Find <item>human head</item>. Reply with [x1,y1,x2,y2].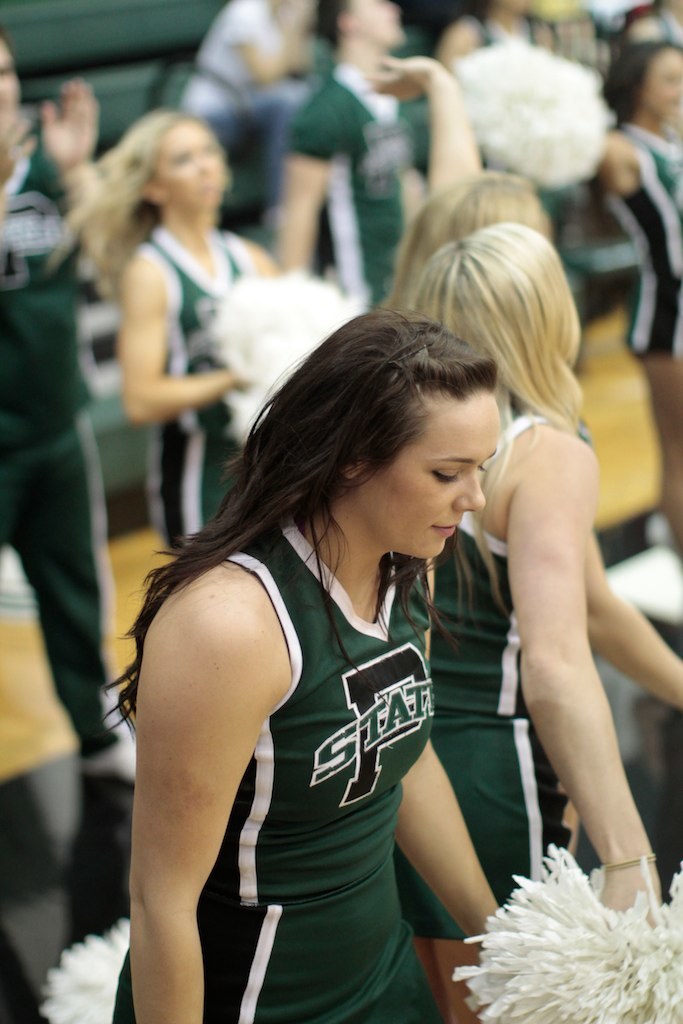
[409,225,583,398].
